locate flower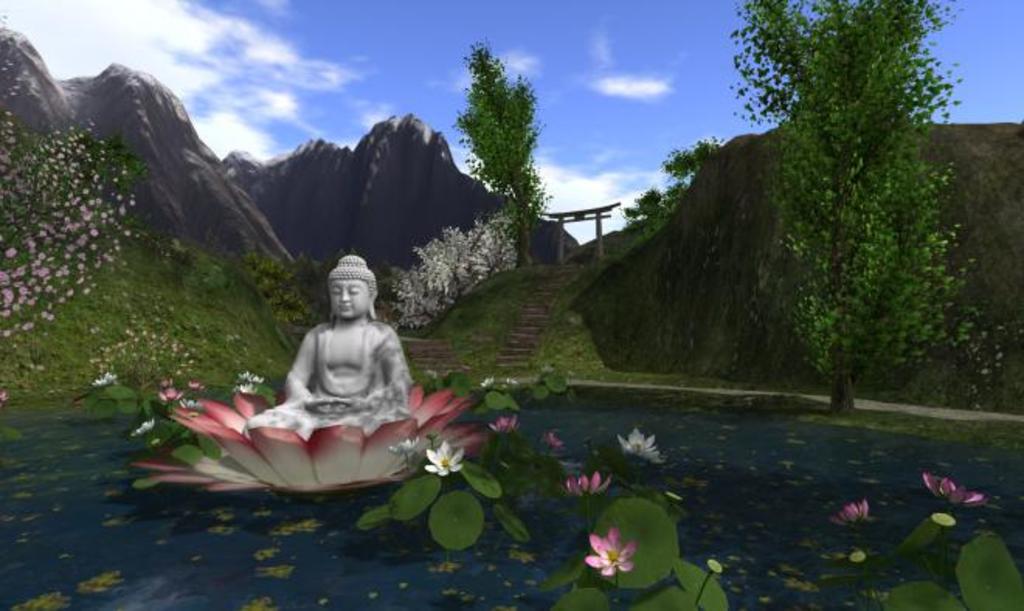
565 465 610 501
